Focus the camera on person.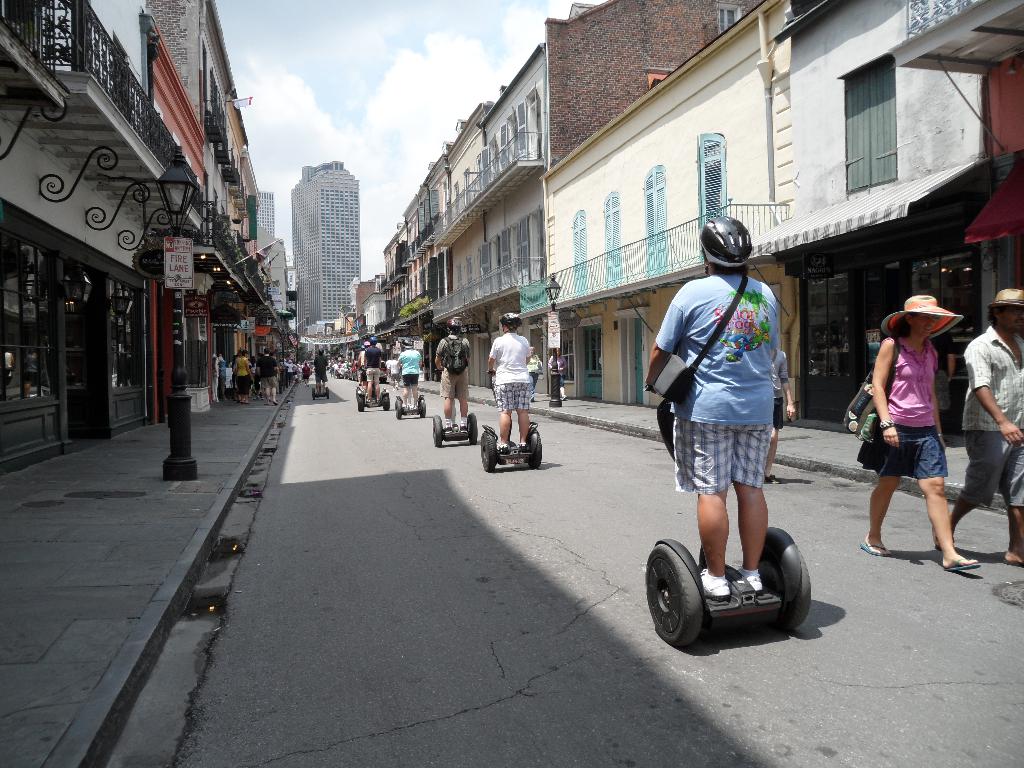
Focus region: box=[936, 289, 1023, 570].
